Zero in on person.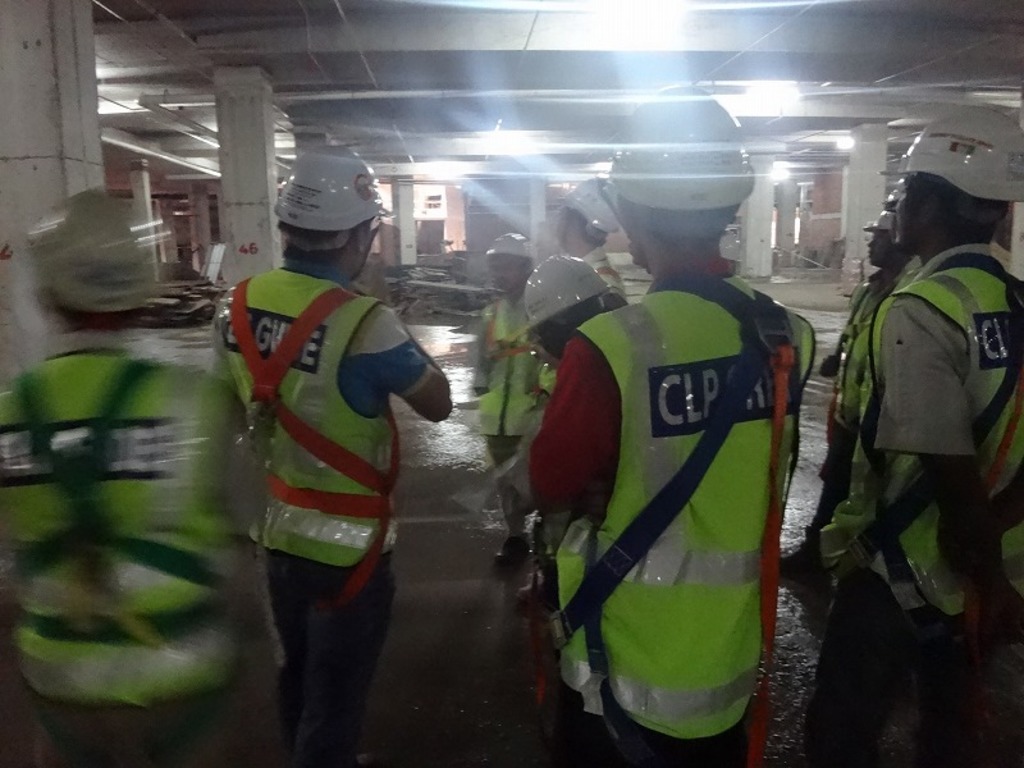
Zeroed in: bbox=[586, 220, 616, 283].
